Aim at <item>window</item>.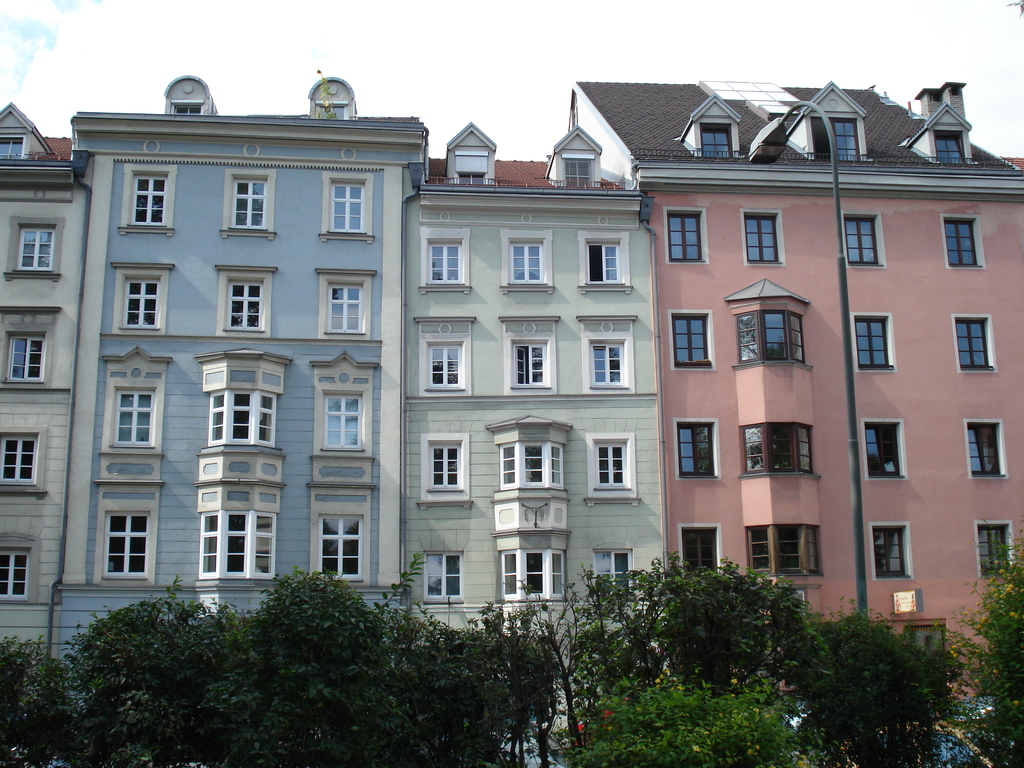
Aimed at Rect(499, 529, 568, 609).
